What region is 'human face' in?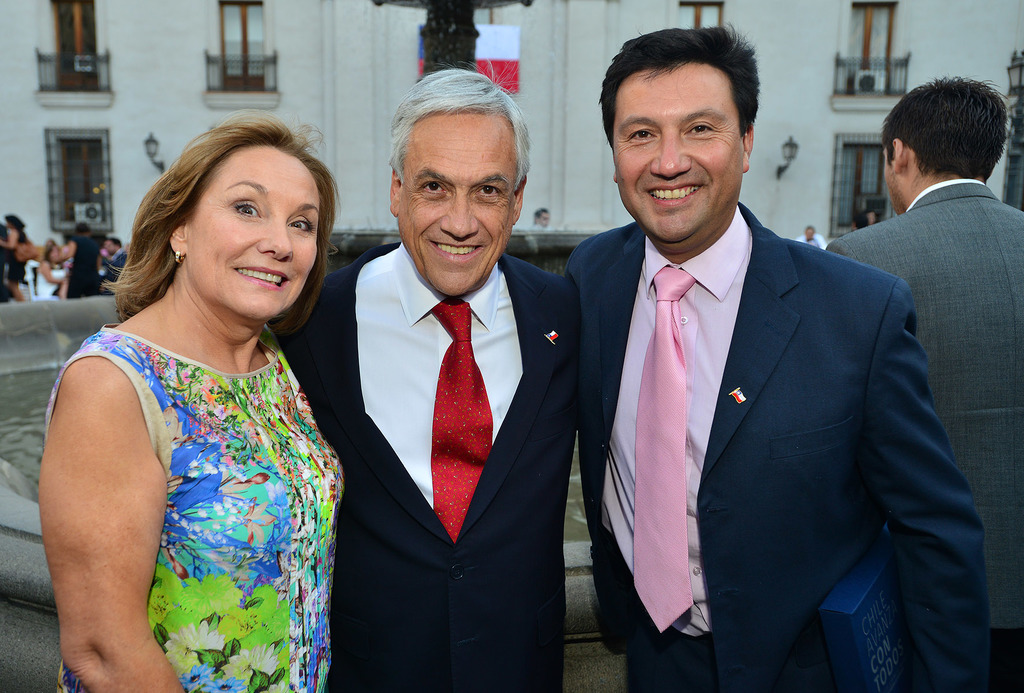
615, 69, 744, 241.
